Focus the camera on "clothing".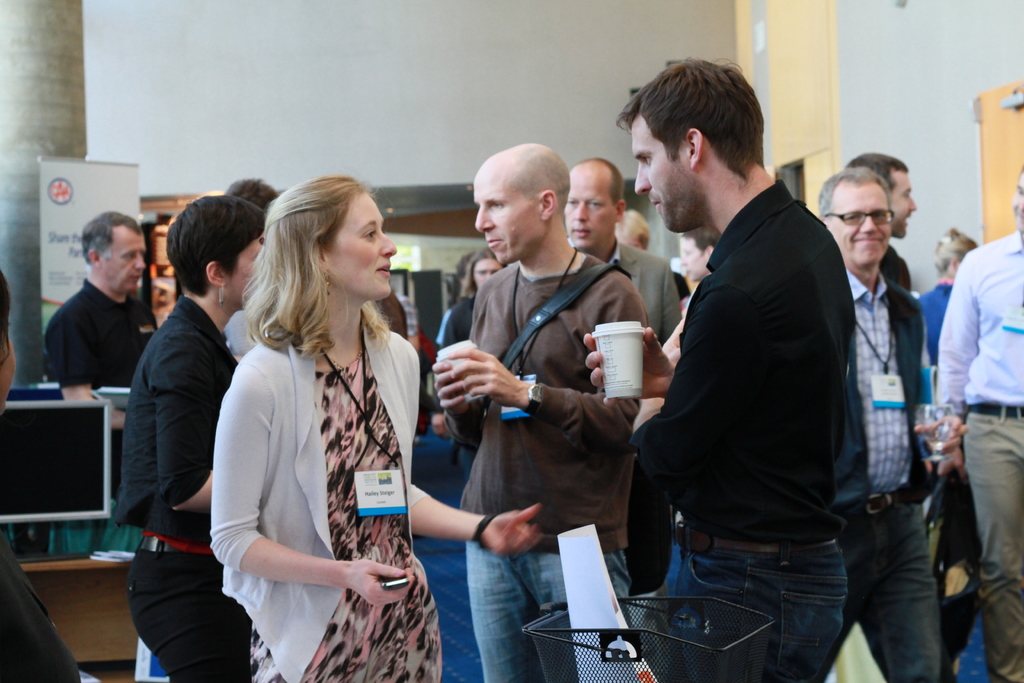
Focus region: locate(61, 276, 147, 396).
